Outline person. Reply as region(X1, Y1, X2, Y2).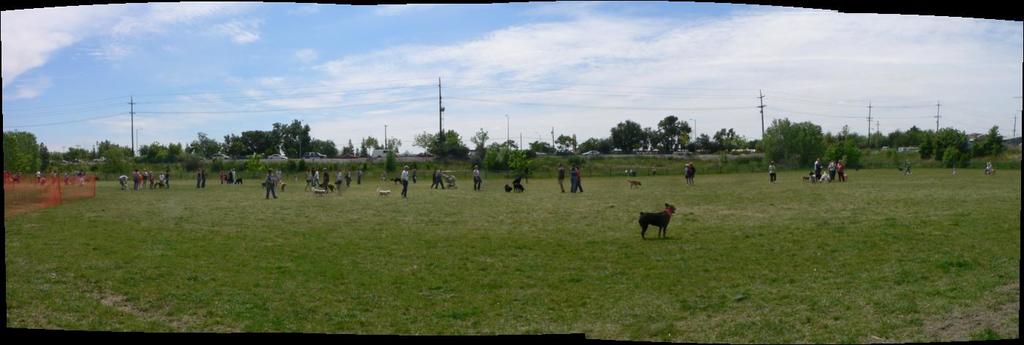
region(572, 159, 584, 195).
